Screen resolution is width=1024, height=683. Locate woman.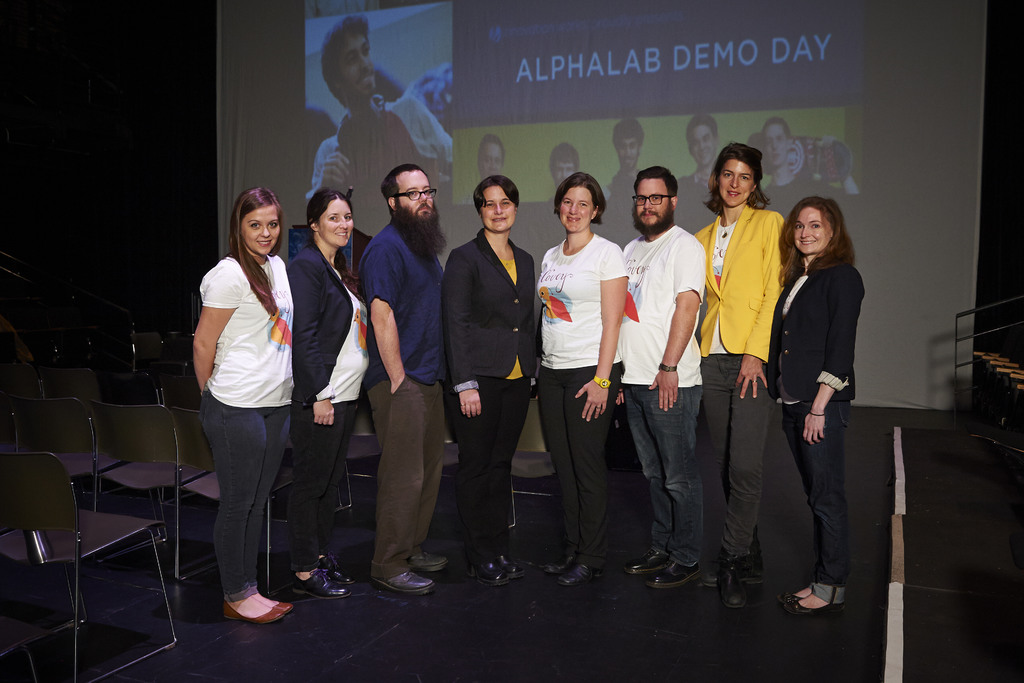
{"x1": 771, "y1": 195, "x2": 858, "y2": 610}.
